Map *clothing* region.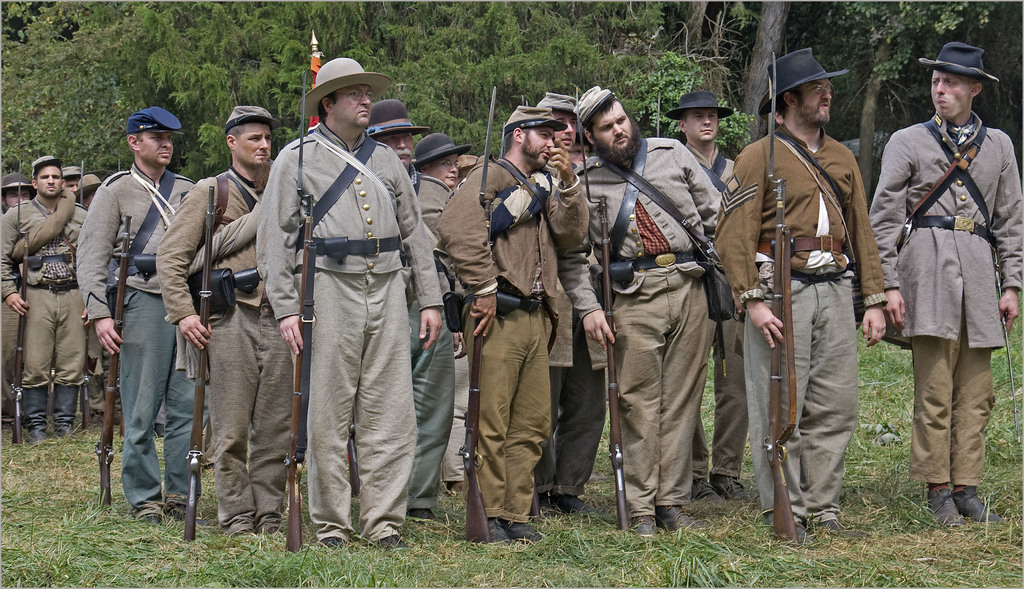
Mapped to Rect(434, 155, 589, 519).
